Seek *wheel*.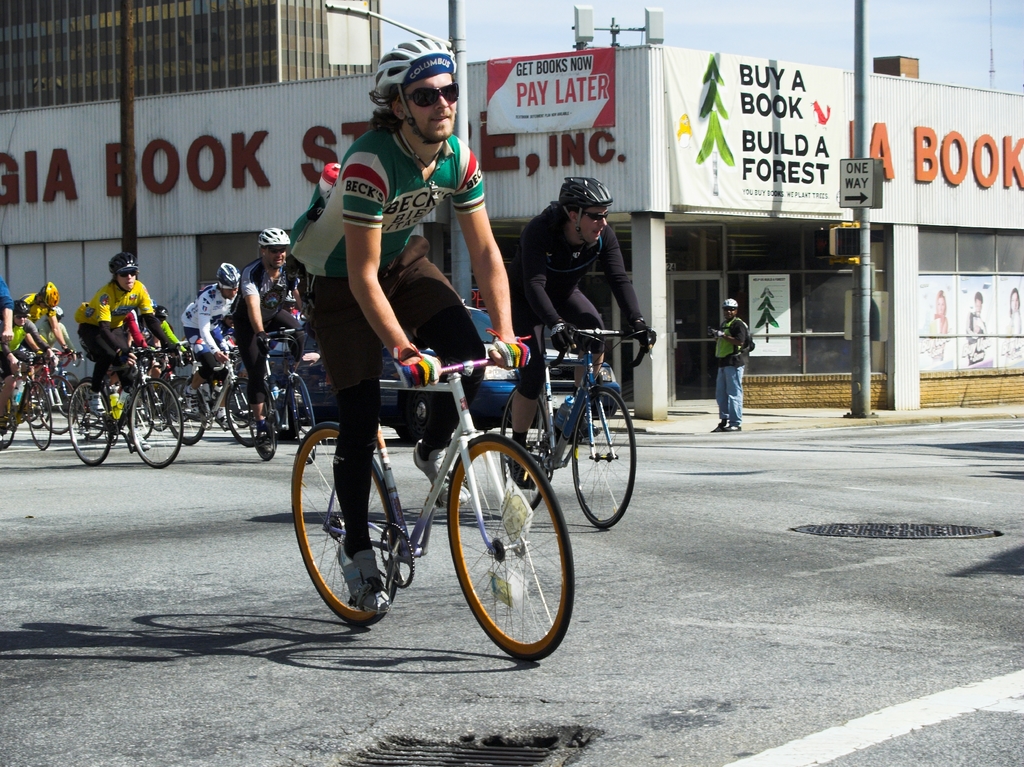
[21, 385, 53, 429].
